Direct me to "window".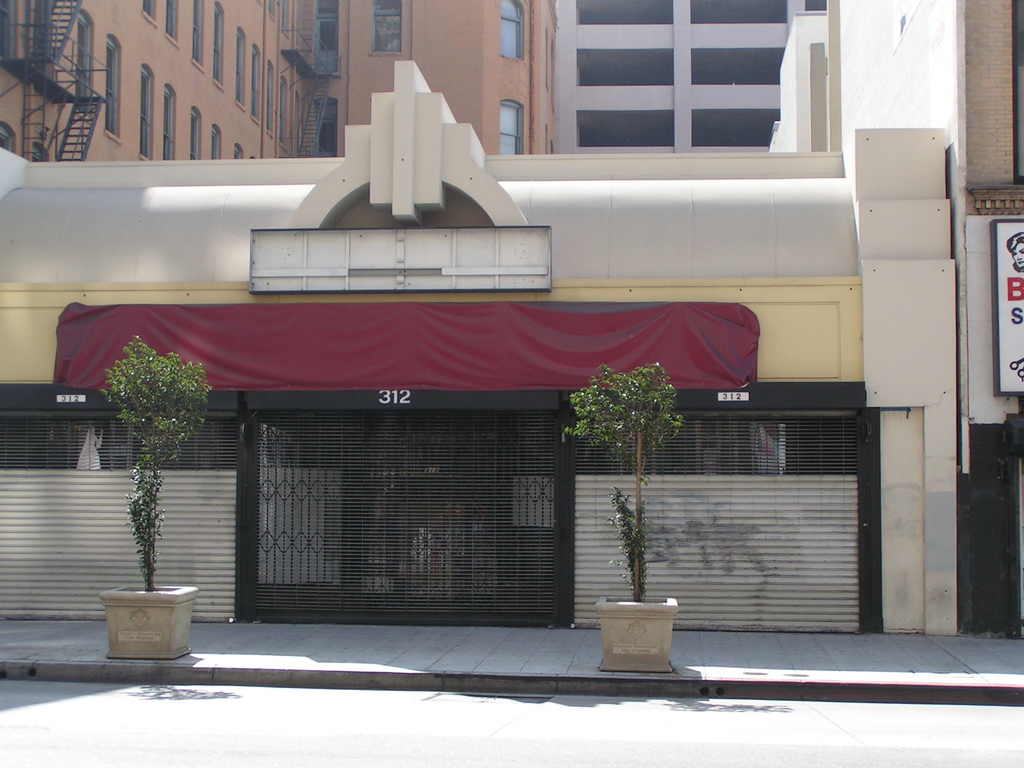
Direction: [163, 0, 181, 44].
